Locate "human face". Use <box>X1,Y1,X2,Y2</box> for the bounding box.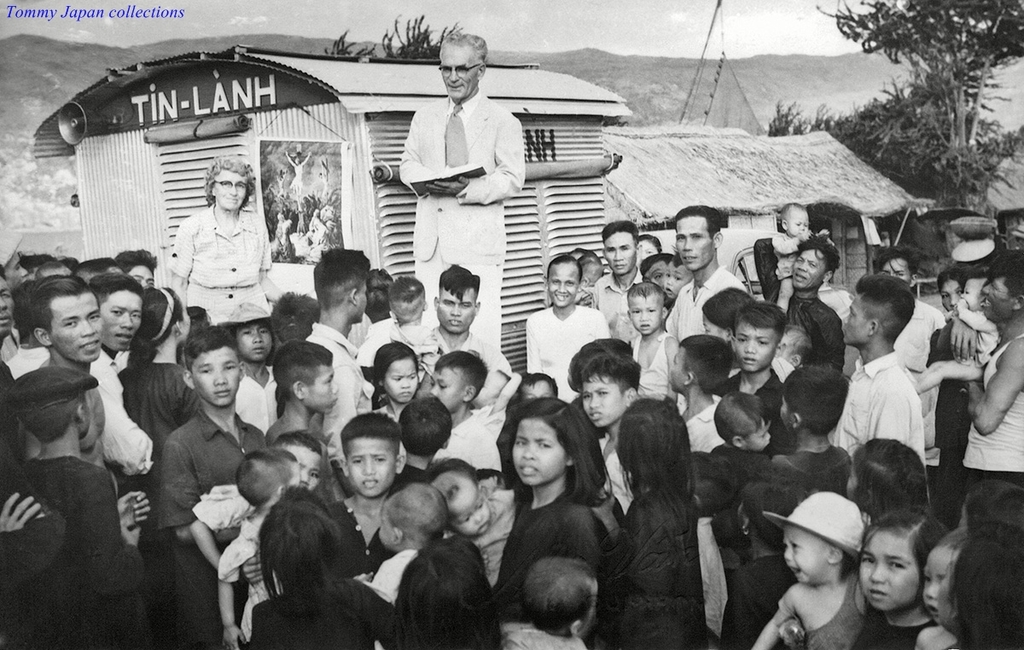
<box>606,233,646,276</box>.
